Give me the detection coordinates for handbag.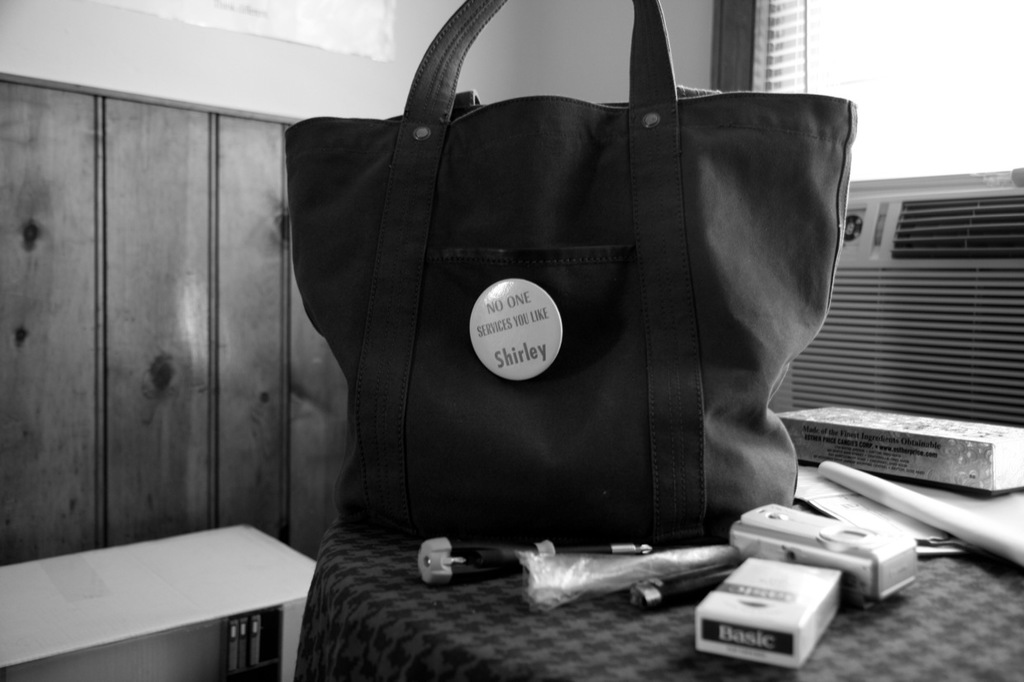
(x1=282, y1=0, x2=859, y2=546).
